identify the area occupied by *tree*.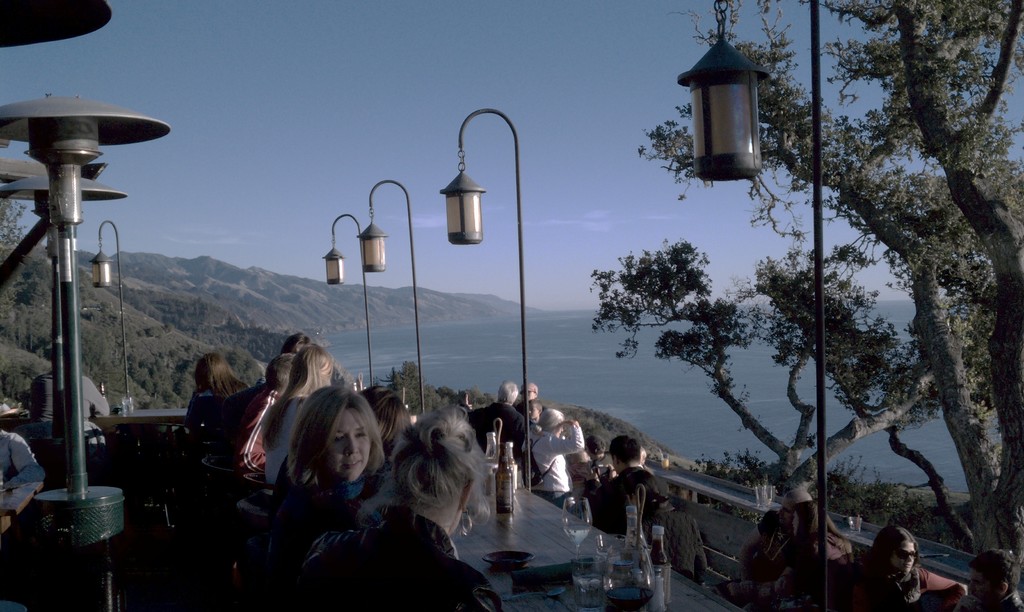
Area: detection(0, 186, 36, 262).
